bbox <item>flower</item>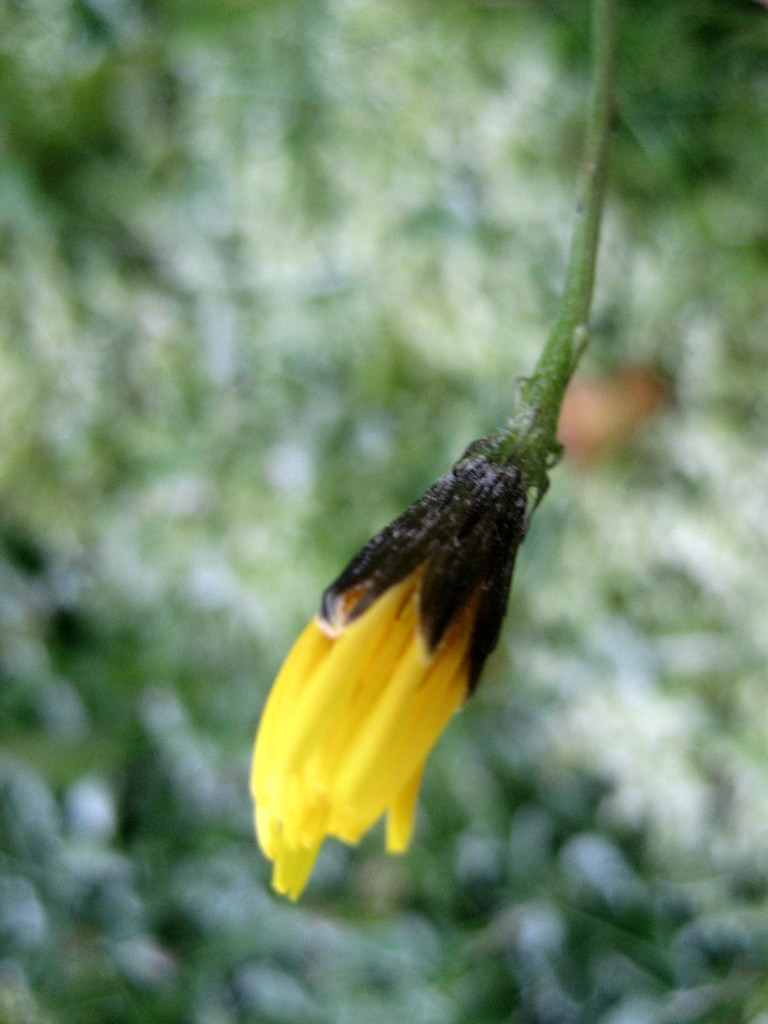
<box>234,417,559,884</box>
